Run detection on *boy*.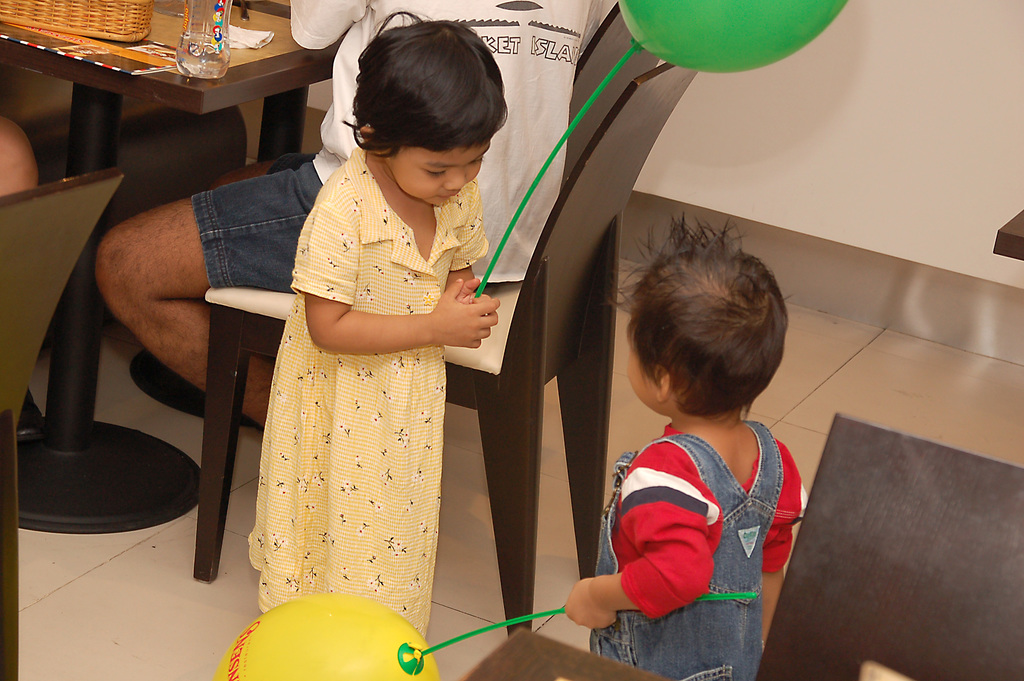
Result: Rect(575, 240, 831, 671).
